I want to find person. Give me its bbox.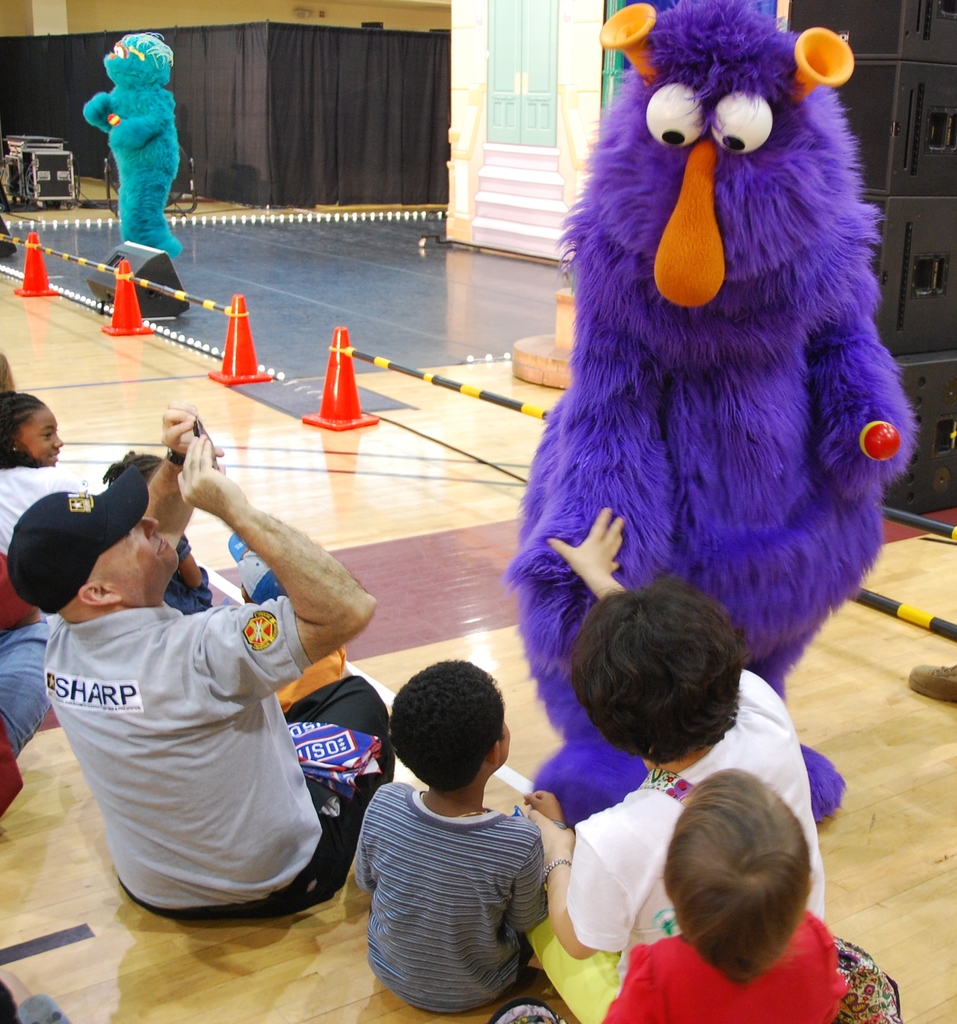
box=[364, 653, 567, 1016].
